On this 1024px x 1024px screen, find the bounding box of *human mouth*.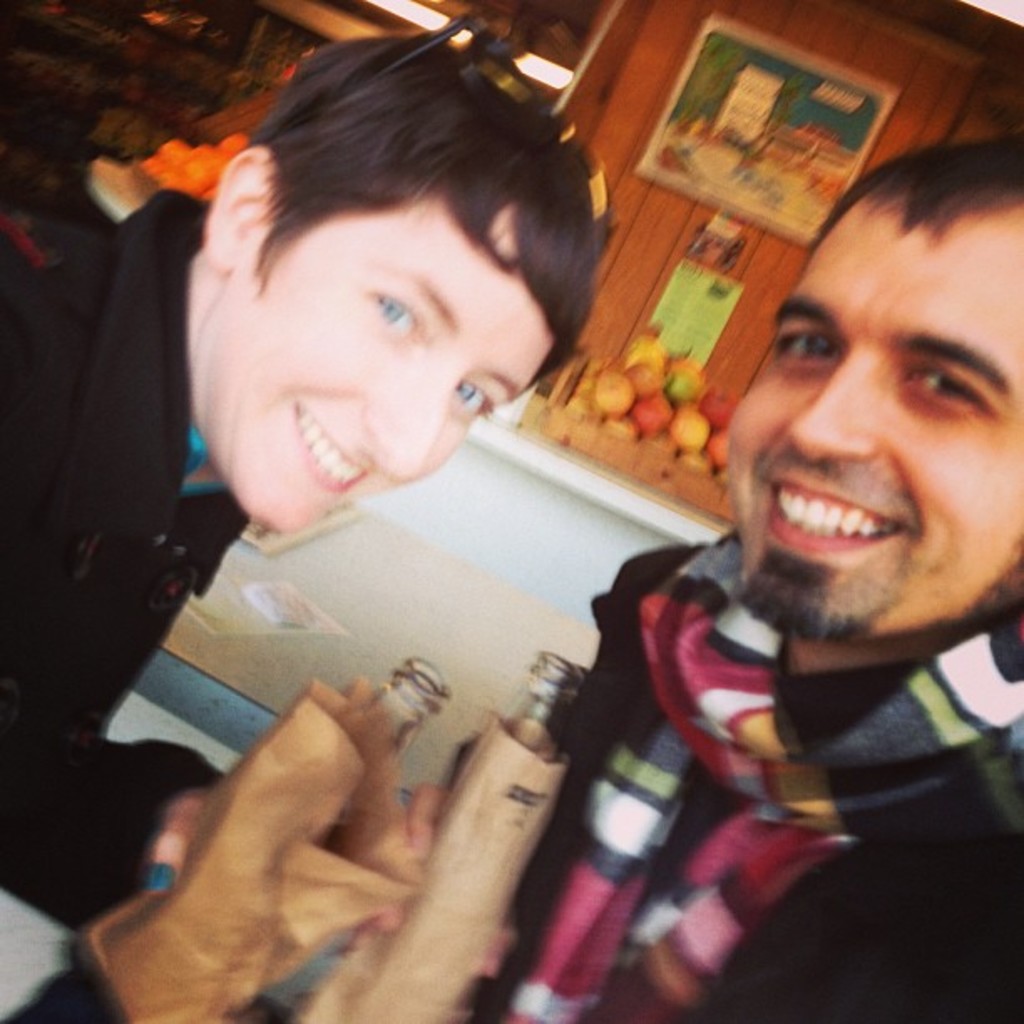
Bounding box: 768 479 922 557.
